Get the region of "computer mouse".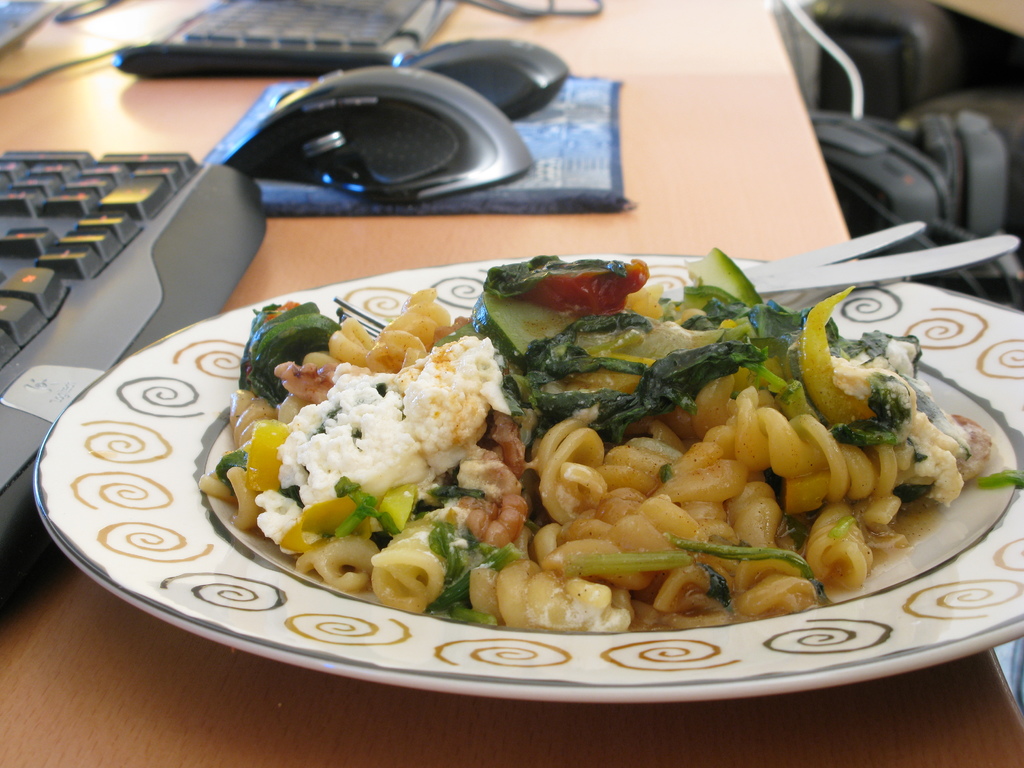
[227, 66, 541, 200].
